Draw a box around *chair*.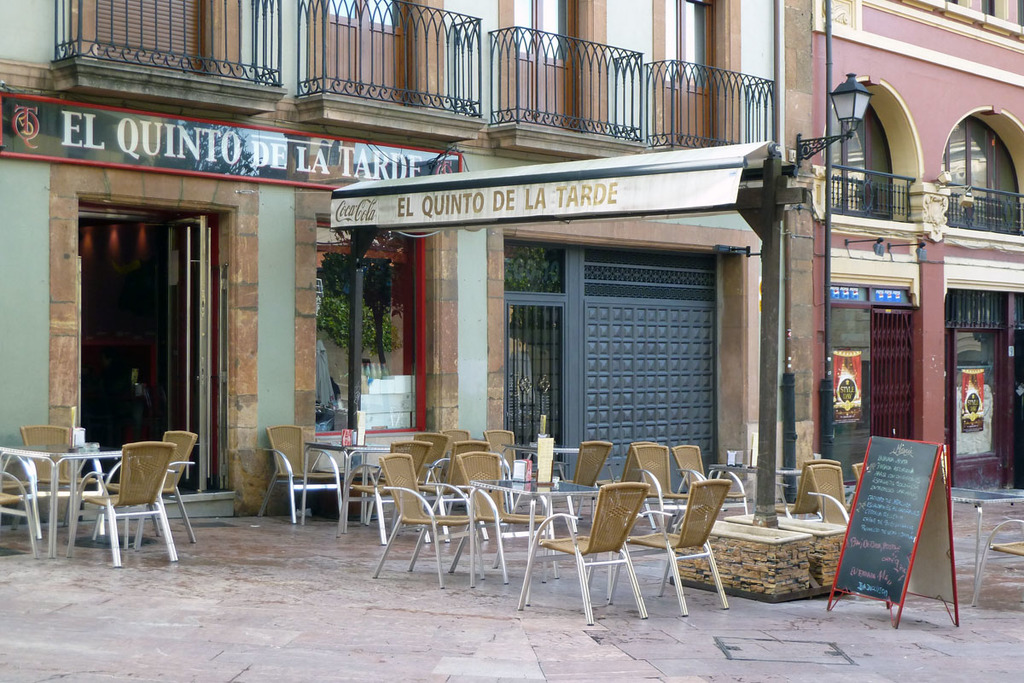
BBox(479, 426, 540, 511).
